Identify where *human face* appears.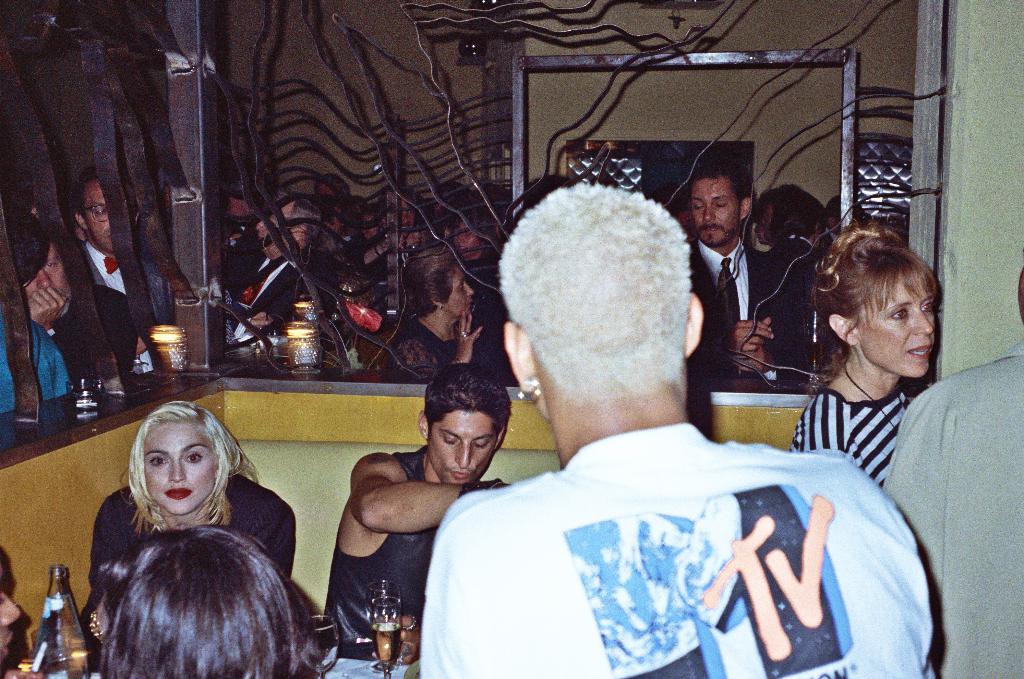
Appears at locate(401, 197, 412, 228).
